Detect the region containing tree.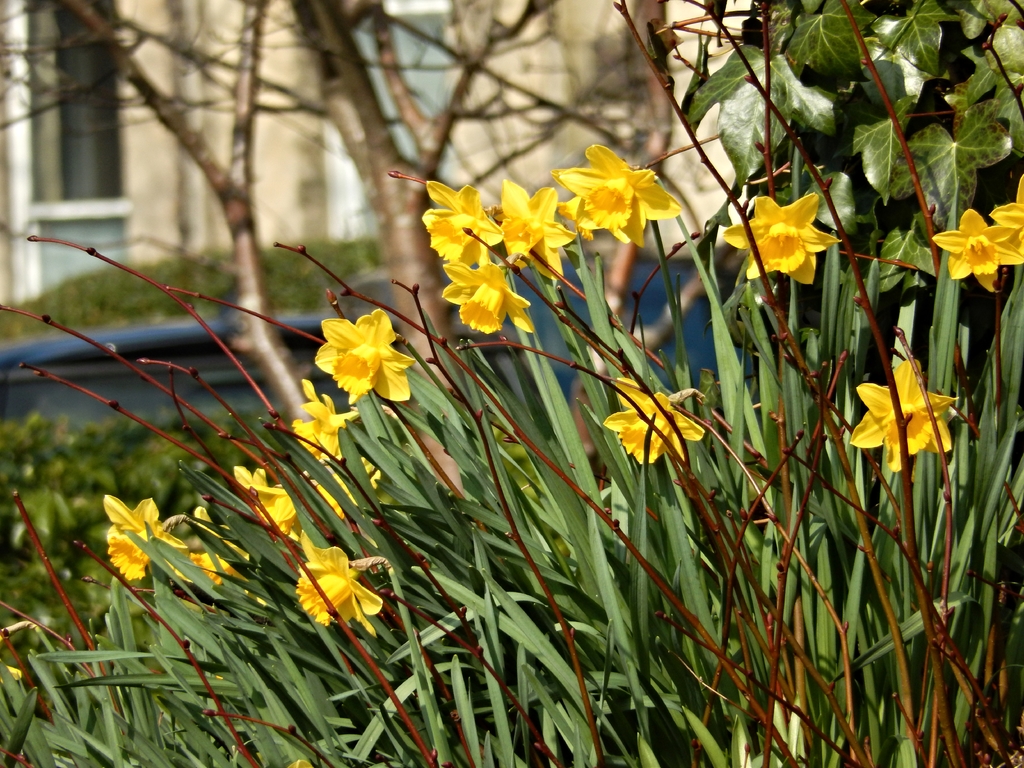
detection(256, 0, 611, 426).
